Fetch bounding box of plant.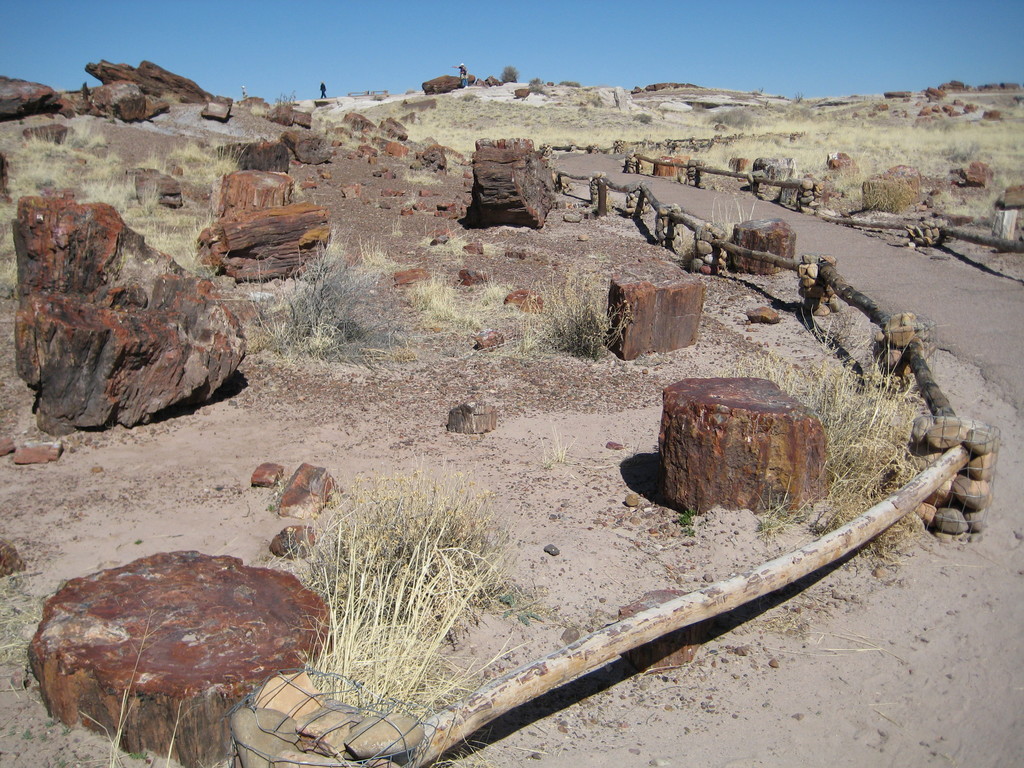
Bbox: [left=413, top=135, right=478, bottom=169].
